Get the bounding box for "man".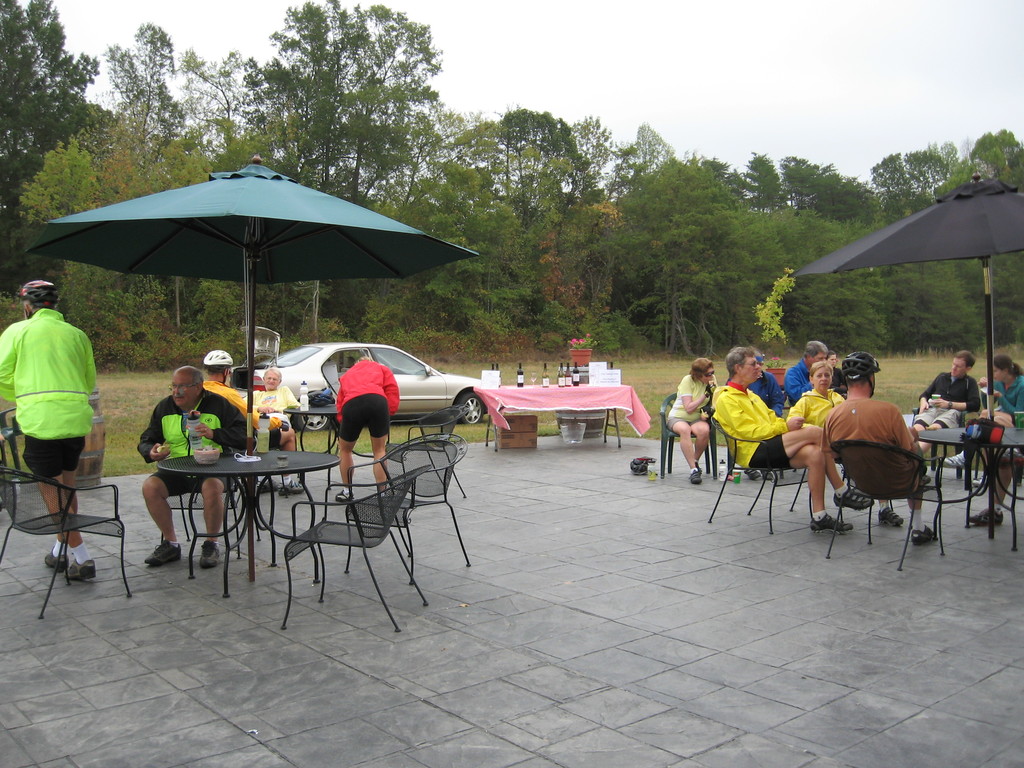
left=255, top=365, right=300, bottom=499.
